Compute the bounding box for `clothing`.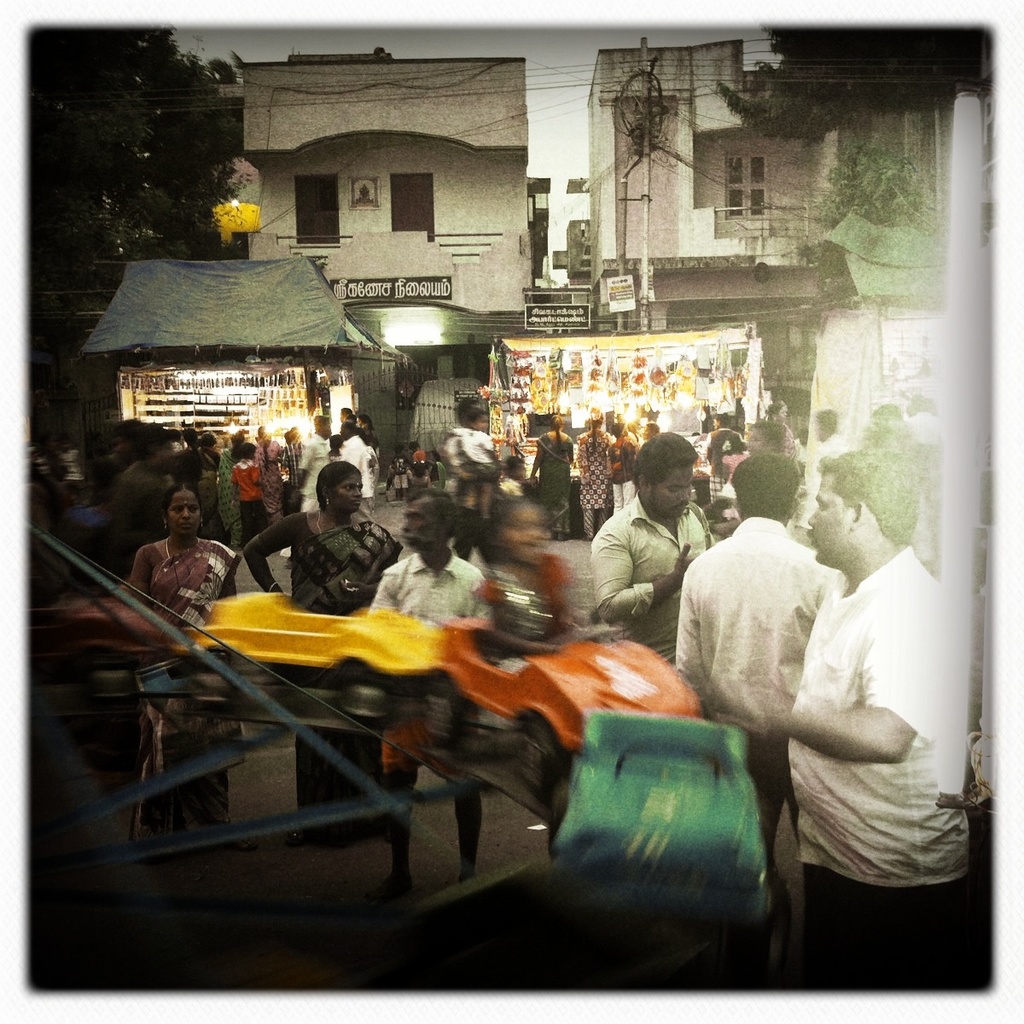
{"left": 579, "top": 432, "right": 618, "bottom": 536}.
